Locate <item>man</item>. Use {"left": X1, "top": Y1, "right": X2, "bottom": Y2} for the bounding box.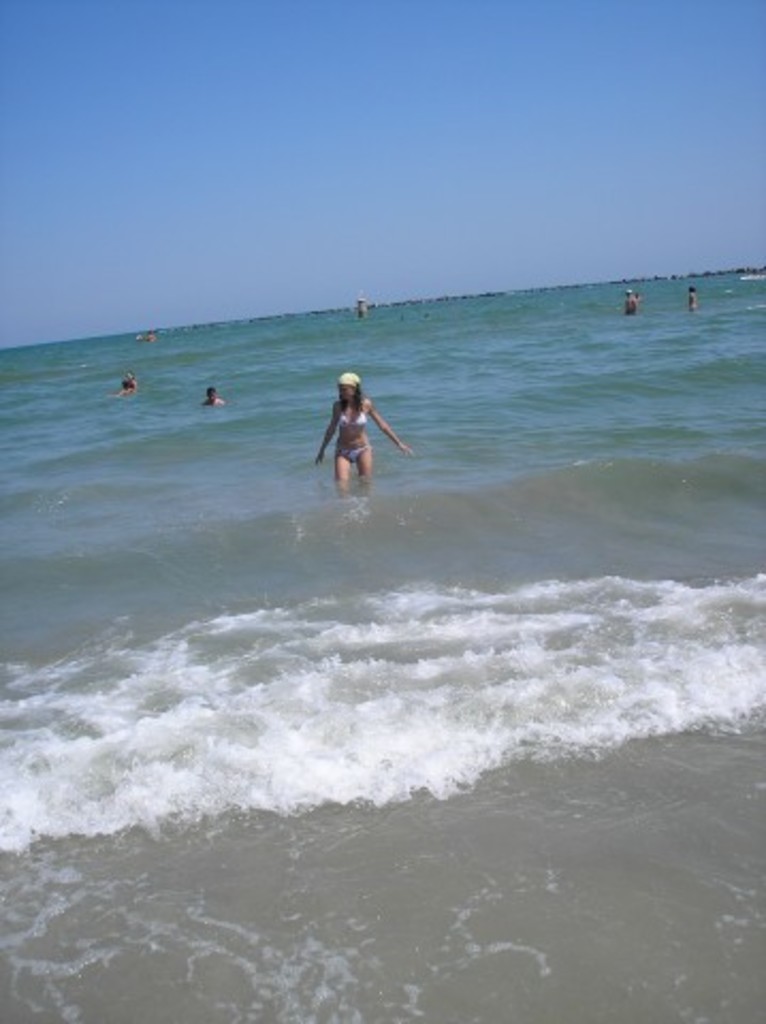
{"left": 203, "top": 382, "right": 228, "bottom": 403}.
